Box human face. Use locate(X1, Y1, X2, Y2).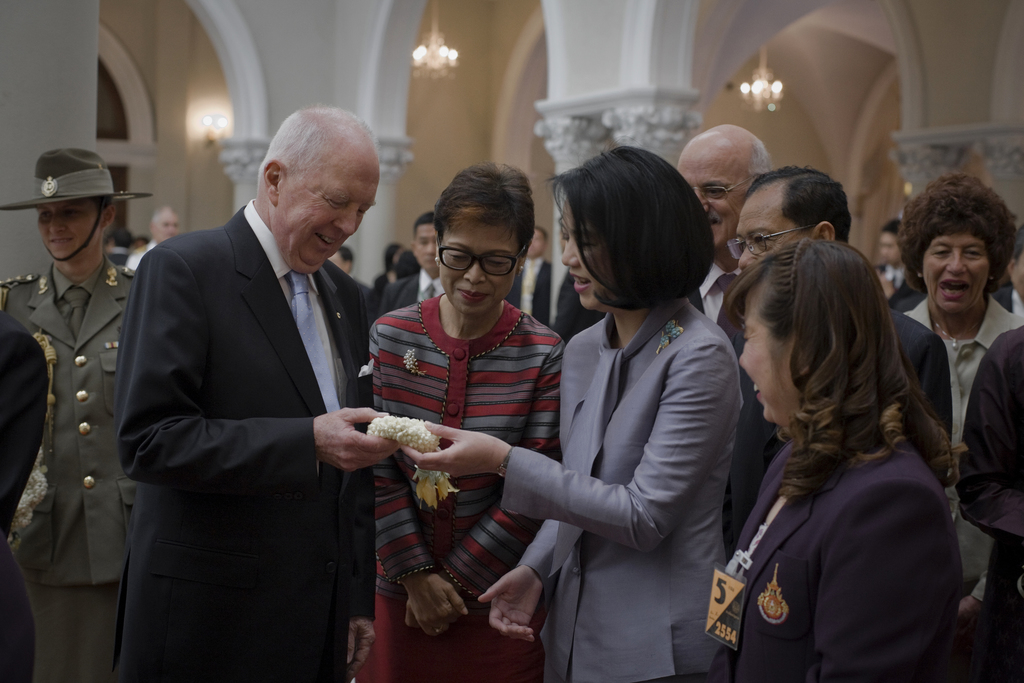
locate(439, 213, 522, 311).
